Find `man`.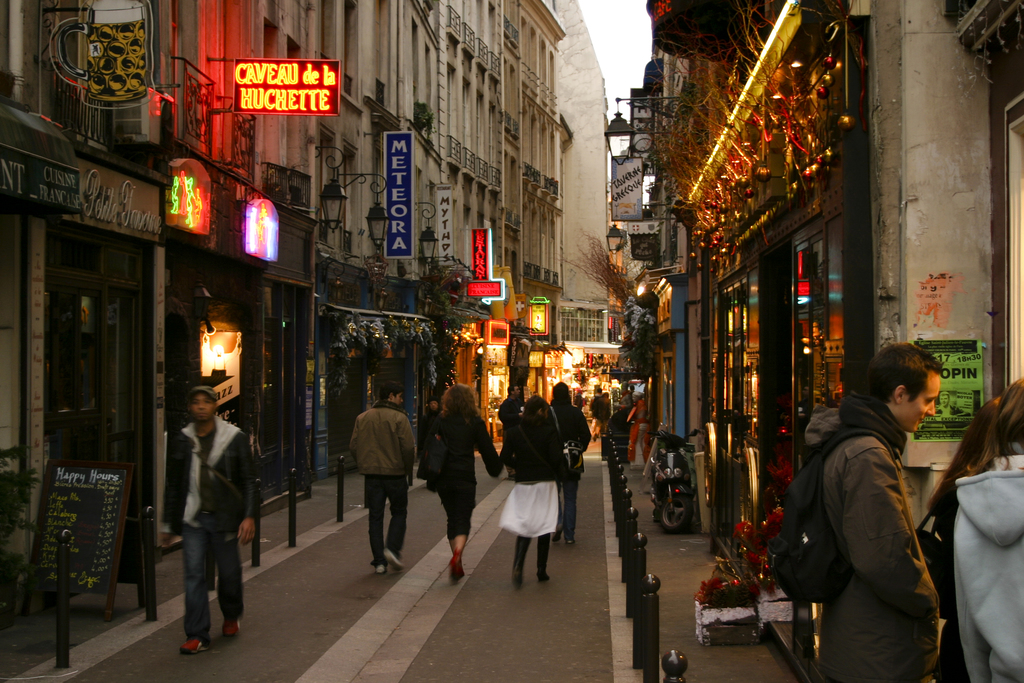
box=[506, 413, 582, 555].
